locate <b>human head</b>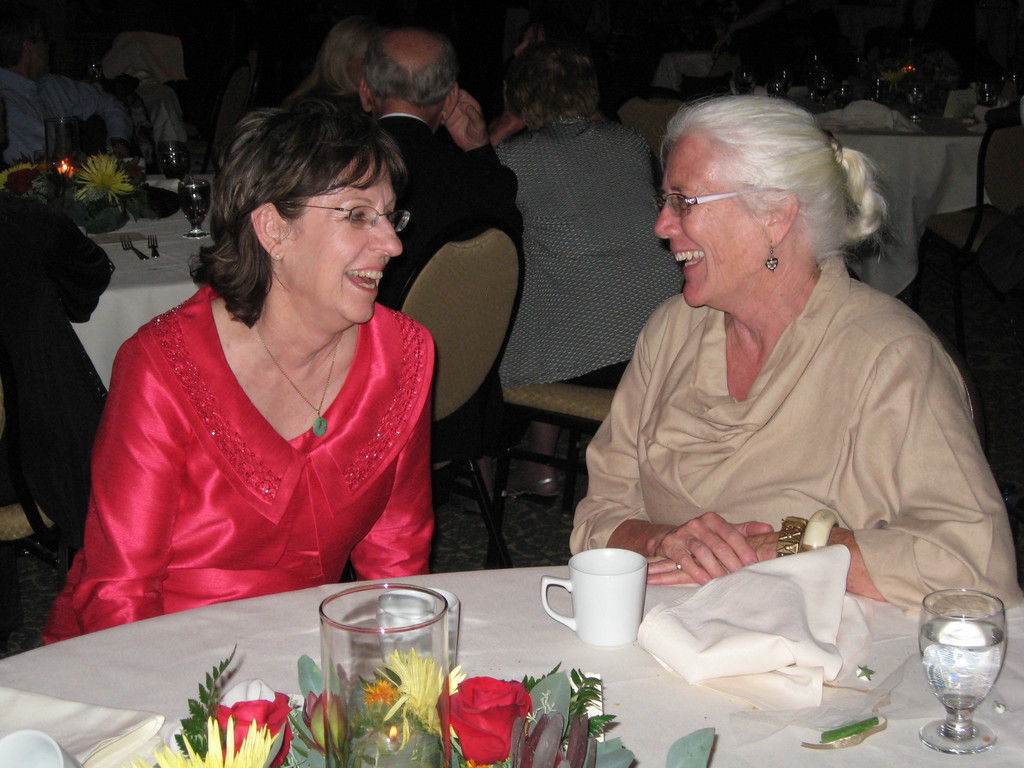
1,12,52,78
